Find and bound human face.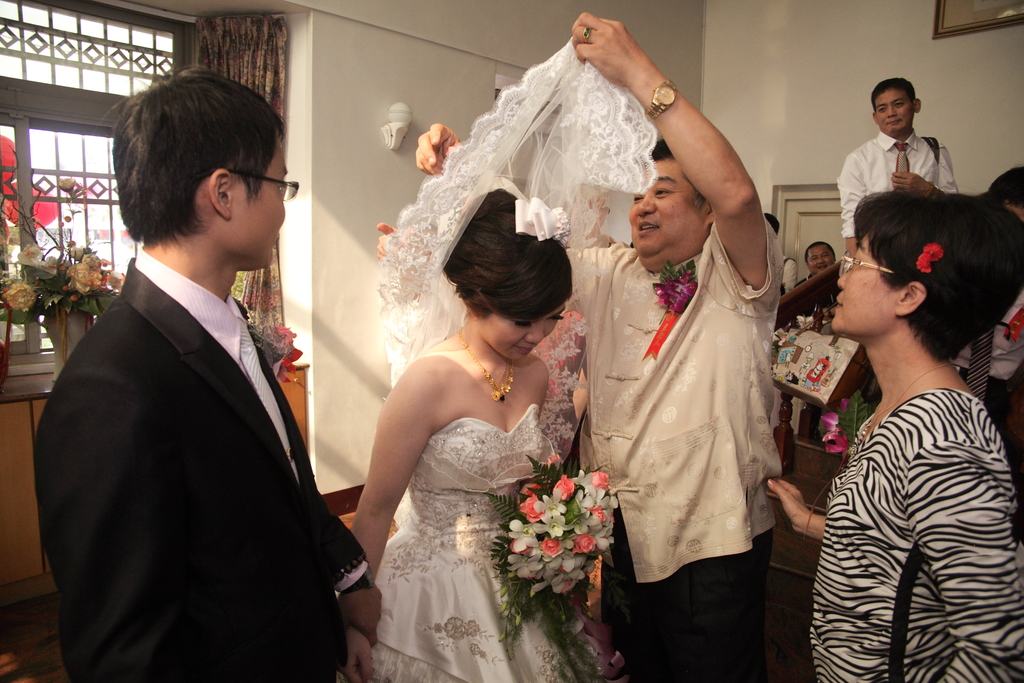
Bound: region(808, 241, 833, 272).
